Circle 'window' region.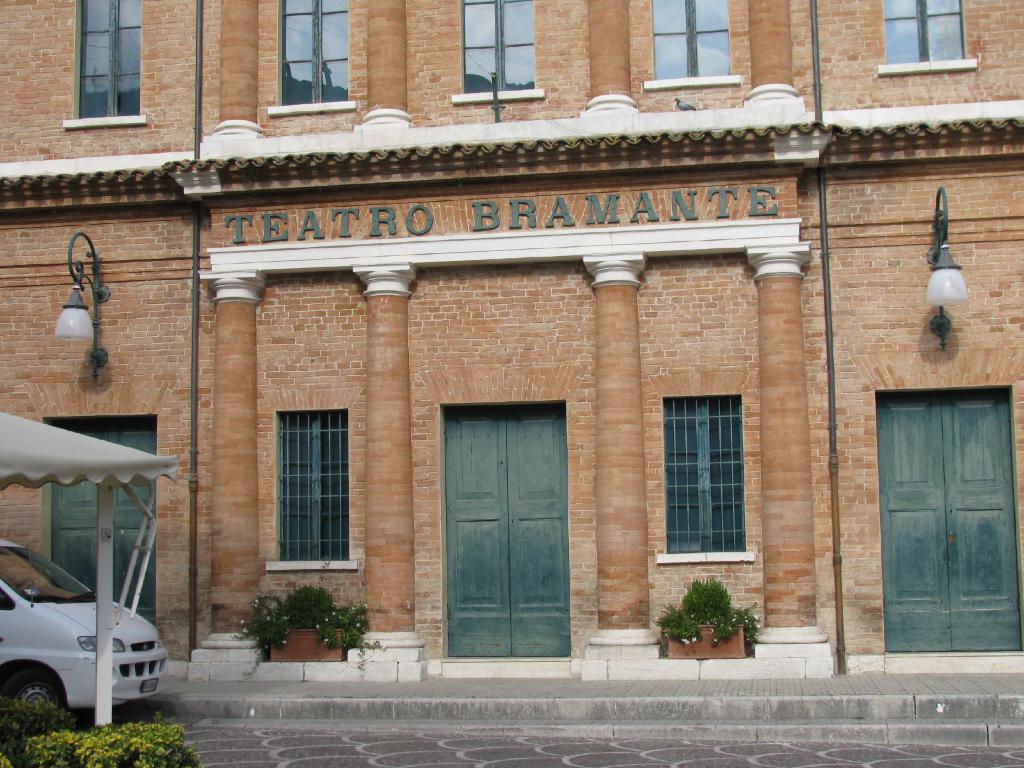
Region: [645, 0, 739, 90].
